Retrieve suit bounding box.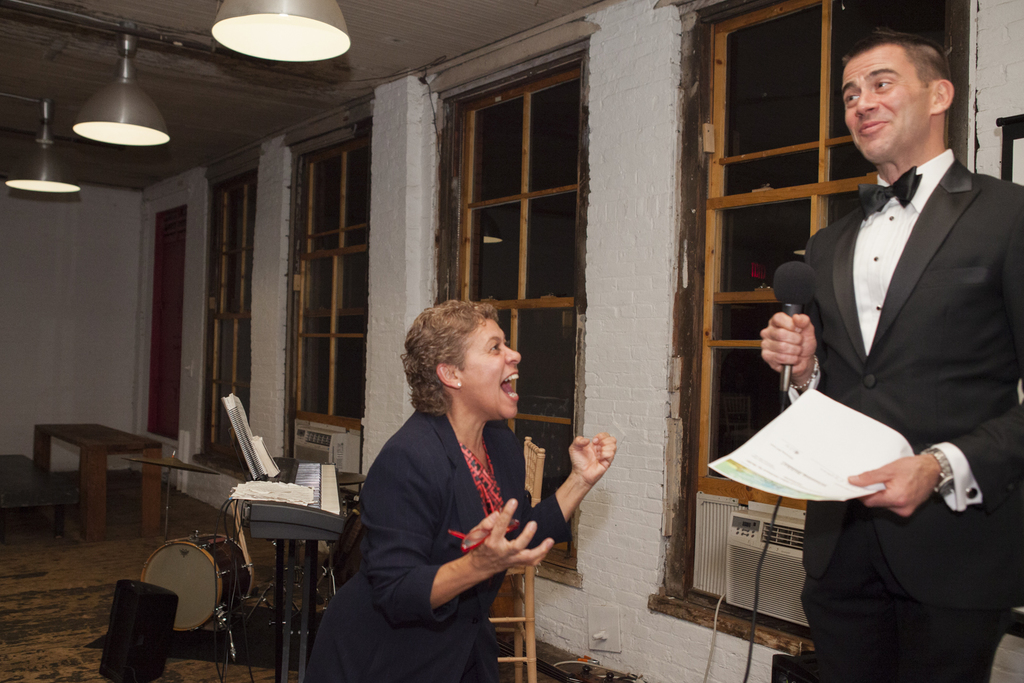
Bounding box: [x1=801, y1=148, x2=1023, y2=682].
